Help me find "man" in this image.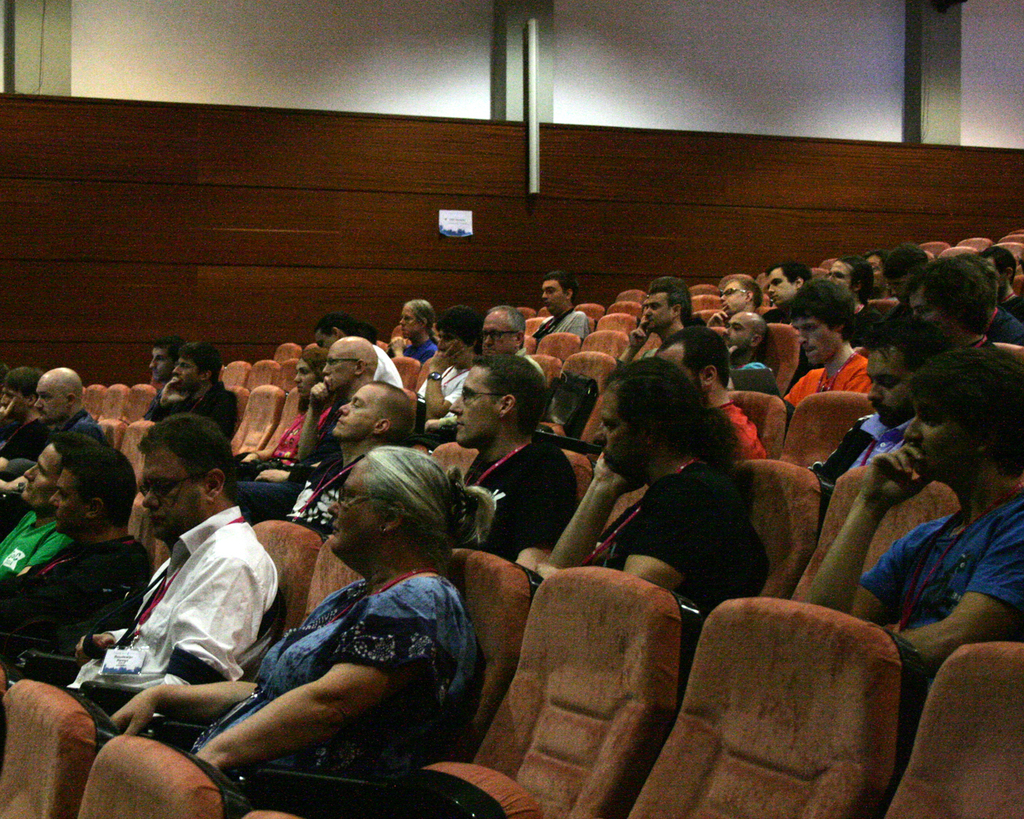
Found it: BBox(444, 355, 579, 579).
